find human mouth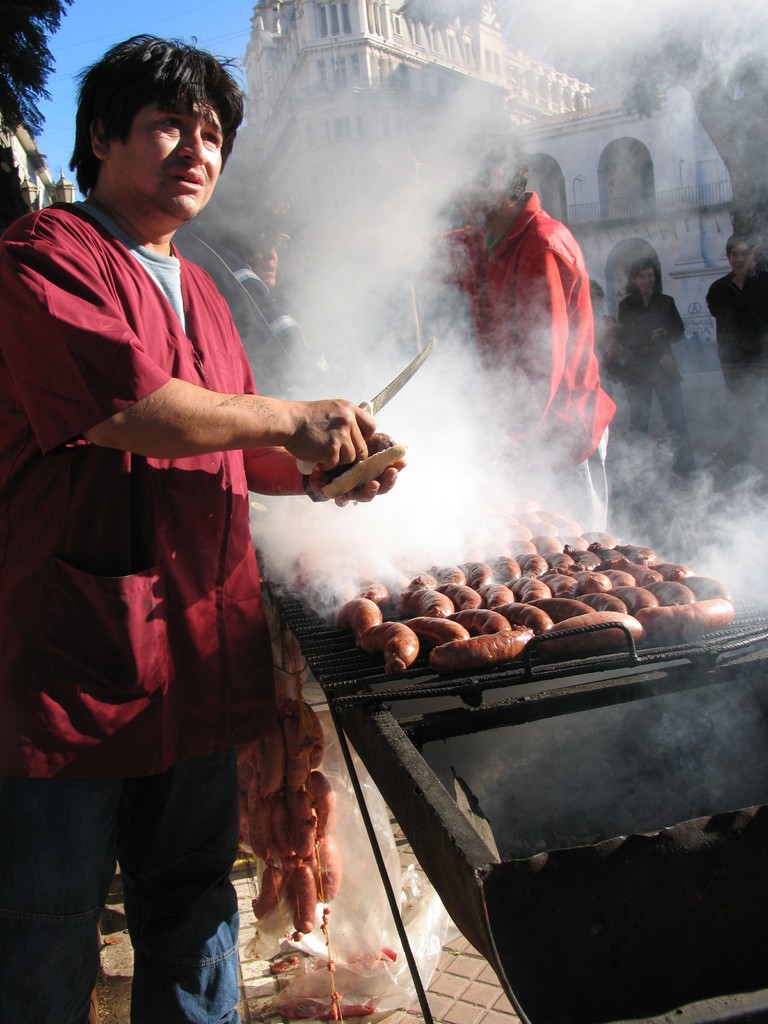
crop(157, 163, 208, 199)
